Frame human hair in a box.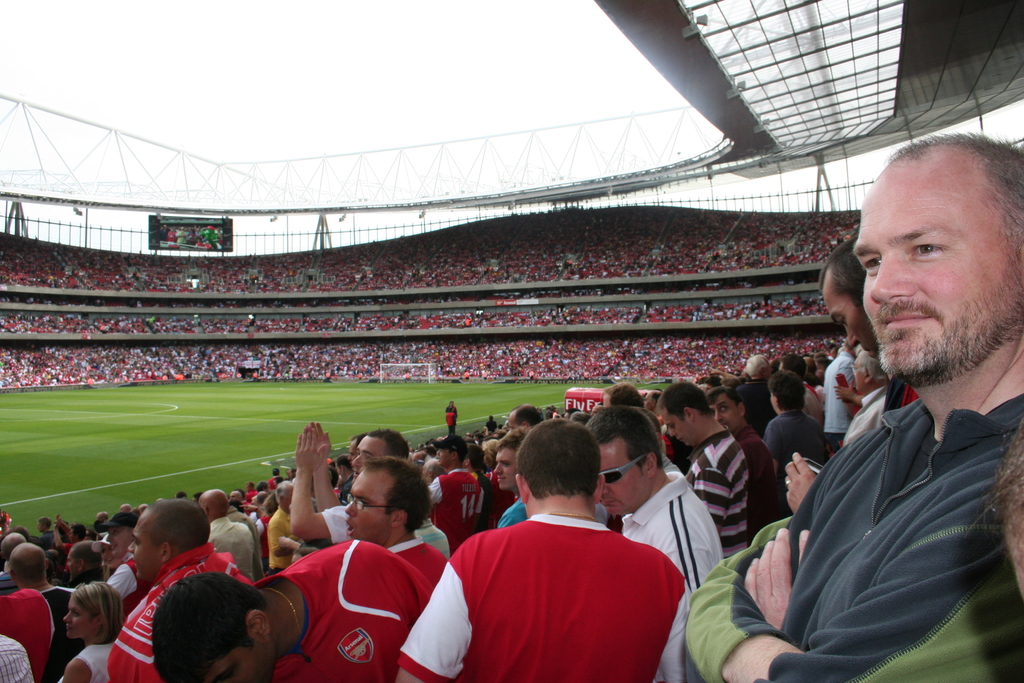
box=[886, 127, 1023, 315].
